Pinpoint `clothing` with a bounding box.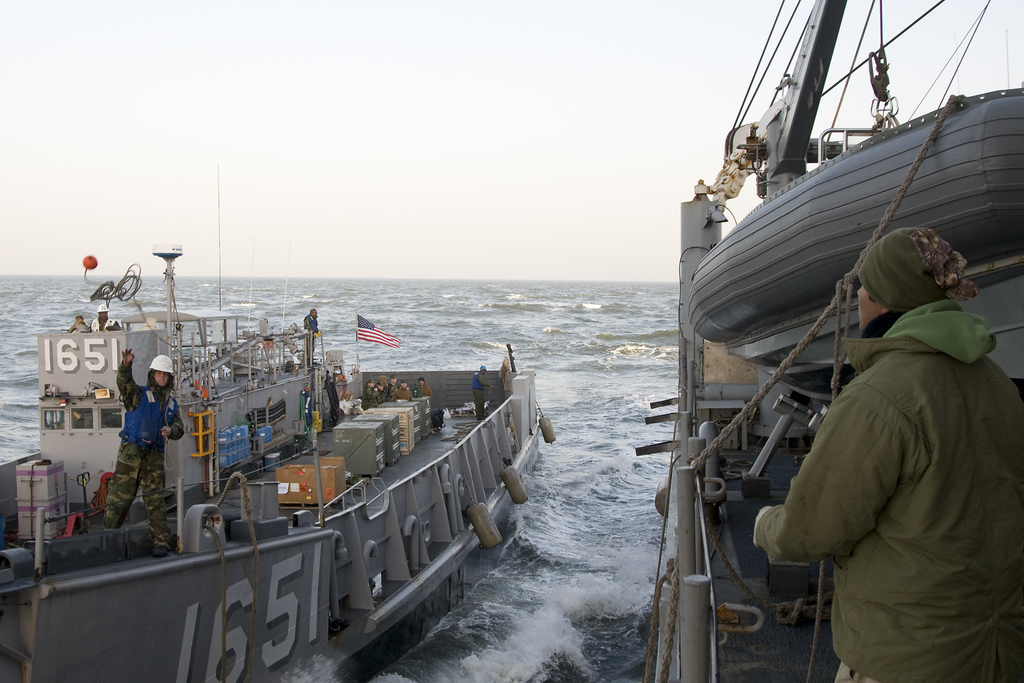
<bbox>746, 330, 1023, 682</bbox>.
